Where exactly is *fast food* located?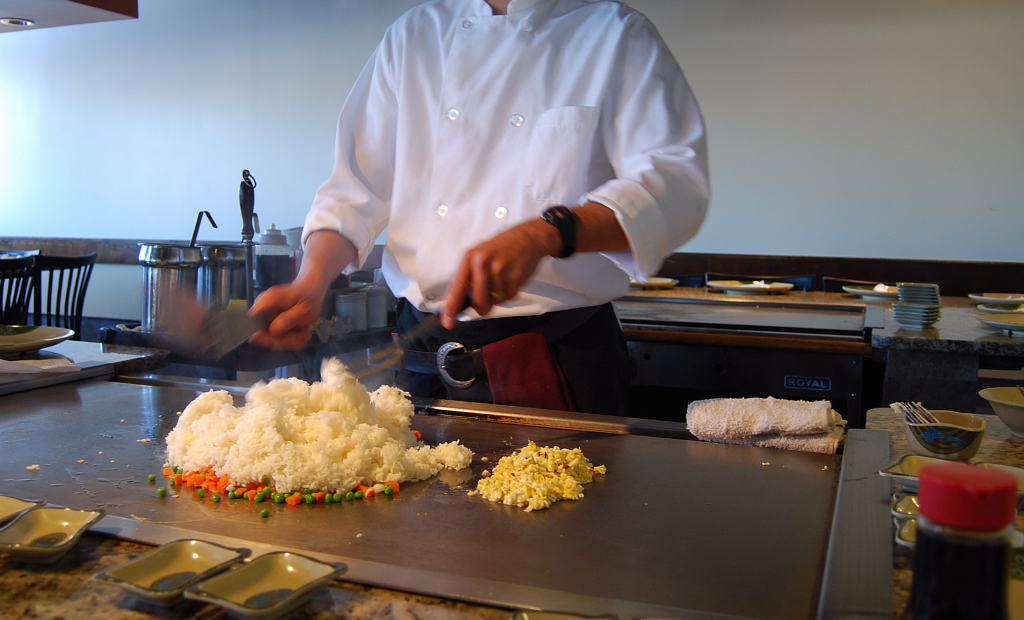
Its bounding box is [165, 356, 474, 505].
